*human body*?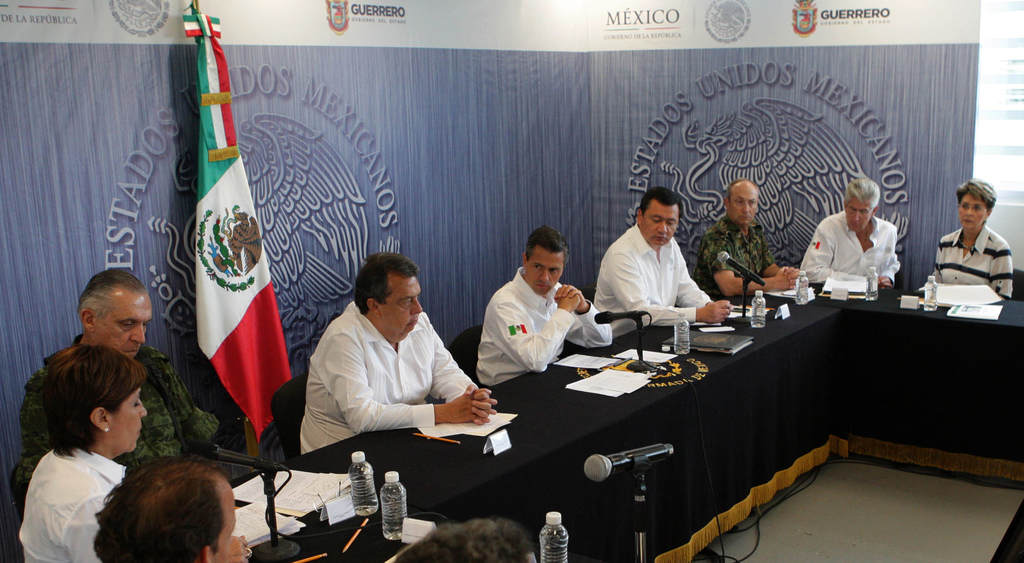
(473, 268, 614, 396)
